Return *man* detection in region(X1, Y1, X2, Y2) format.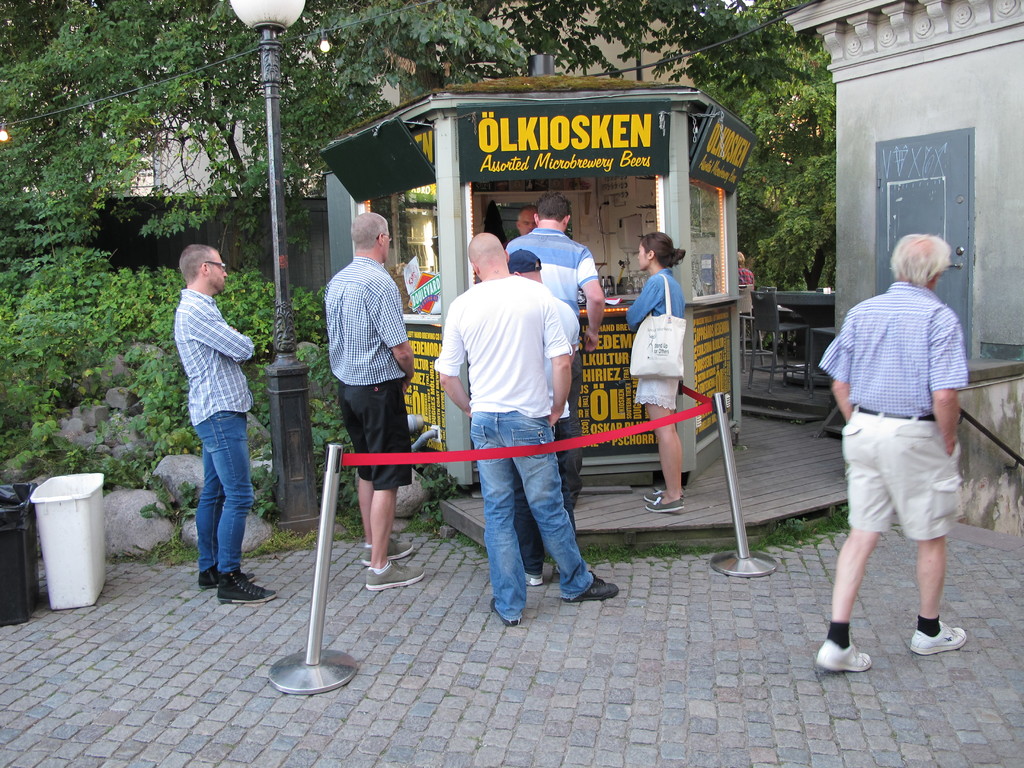
region(507, 249, 579, 588).
